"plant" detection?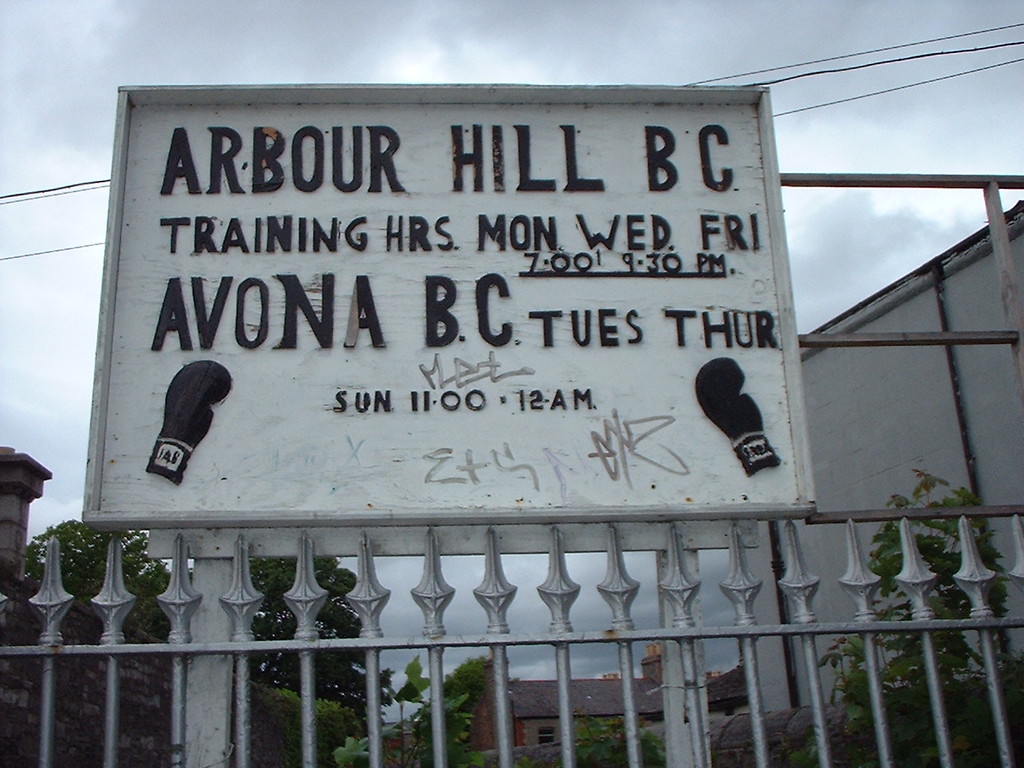
locate(811, 464, 1010, 767)
